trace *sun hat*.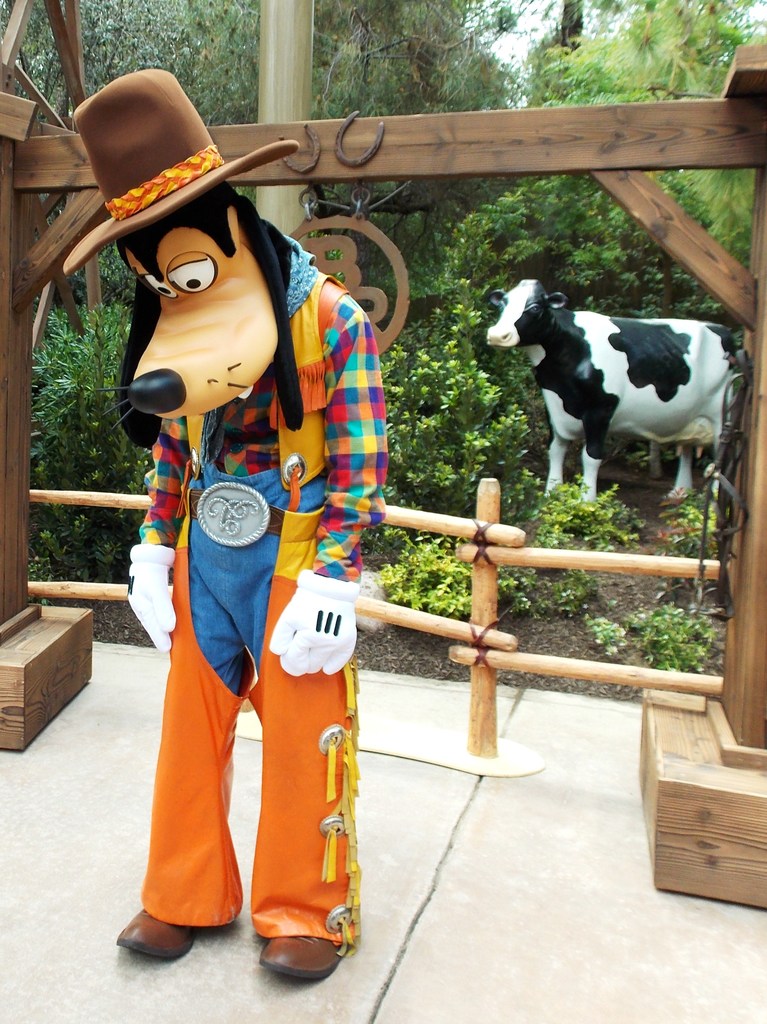
Traced to Rect(52, 68, 304, 278).
